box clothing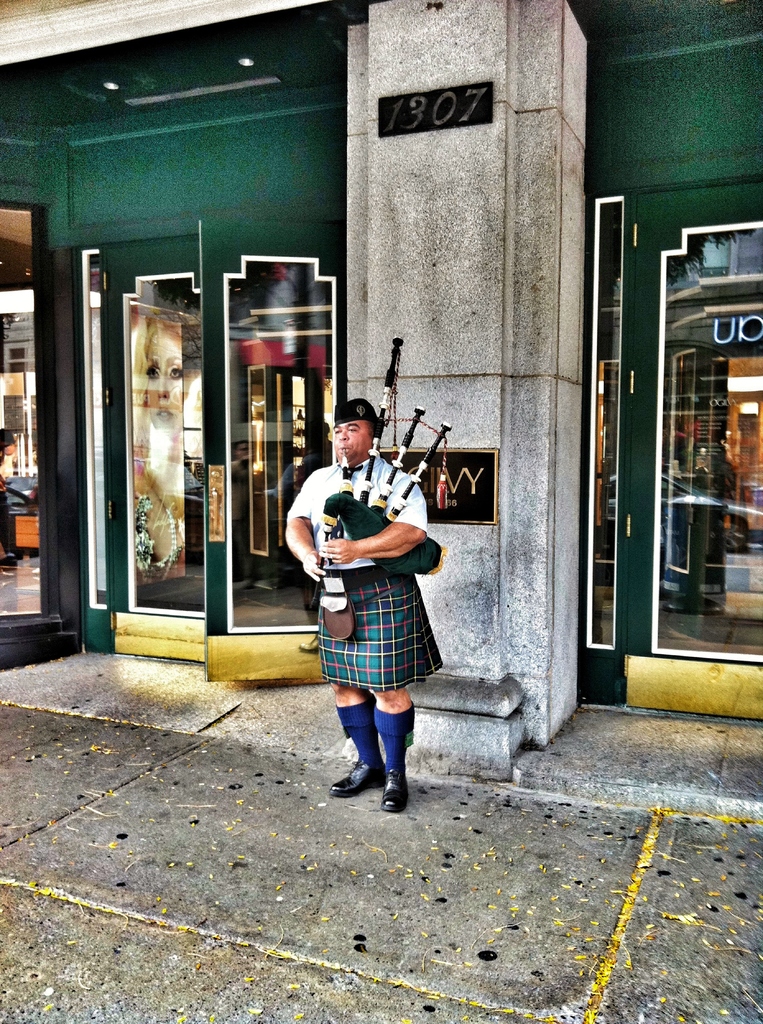
locate(306, 449, 445, 725)
